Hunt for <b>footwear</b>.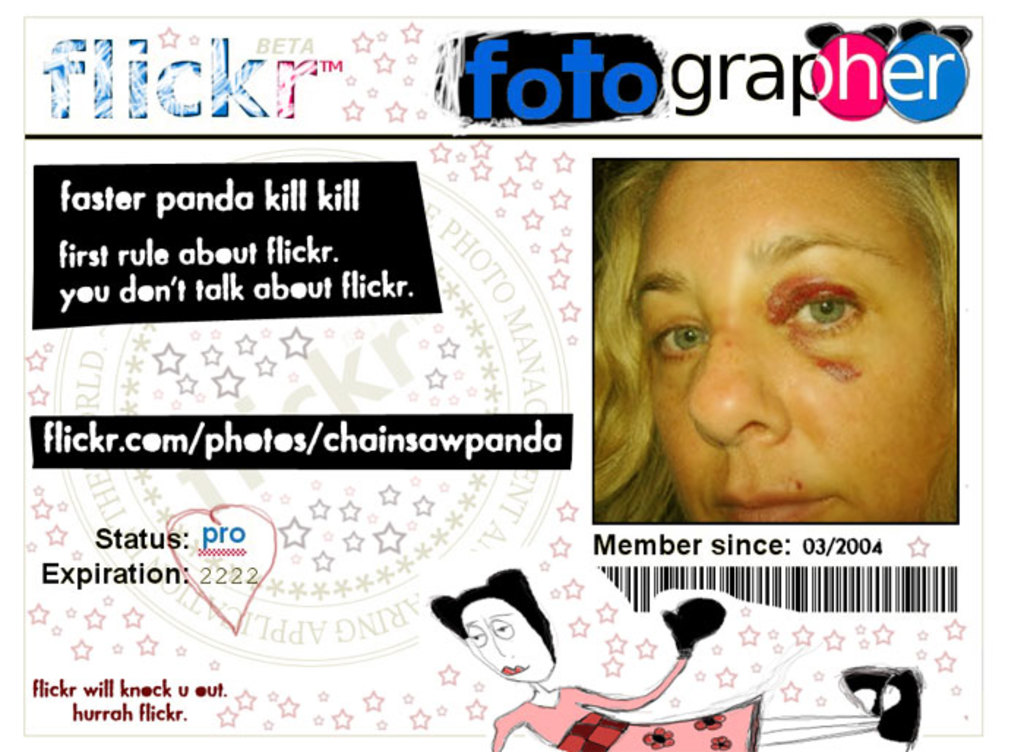
Hunted down at select_region(841, 664, 888, 718).
